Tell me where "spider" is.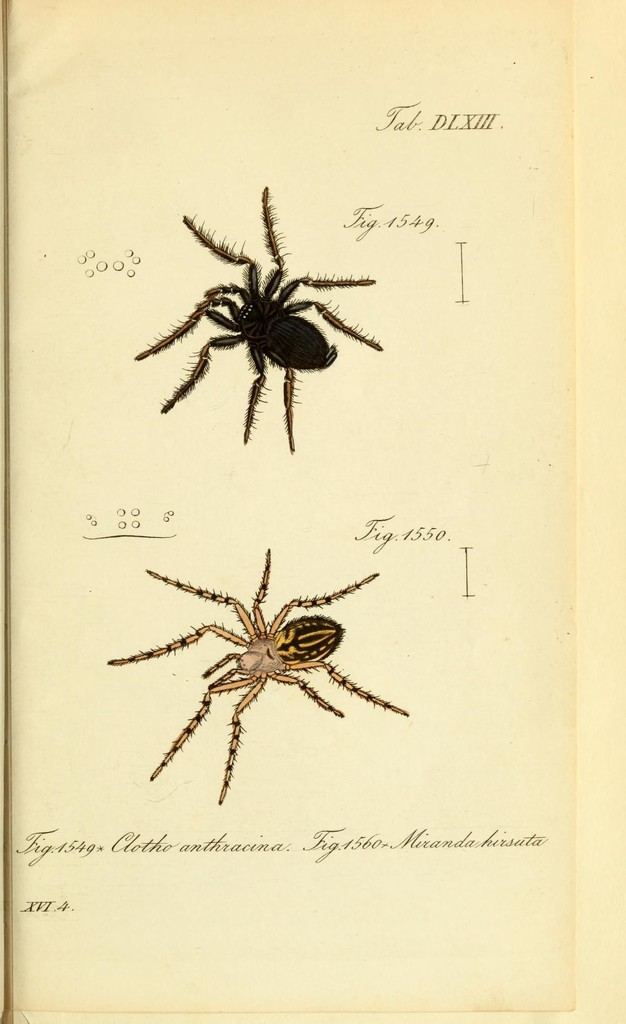
"spider" is at crop(104, 541, 410, 802).
